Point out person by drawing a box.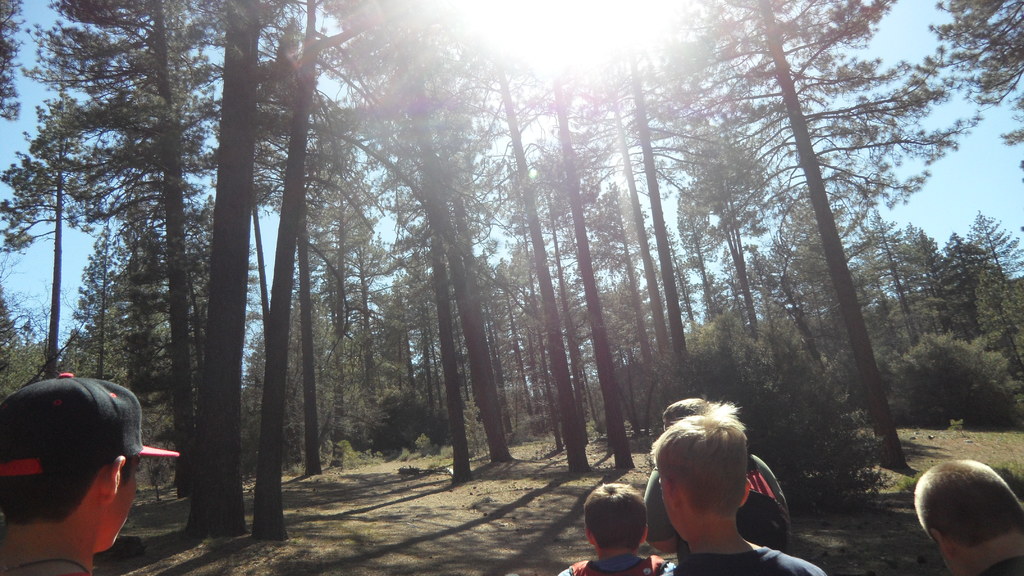
region(643, 404, 822, 575).
